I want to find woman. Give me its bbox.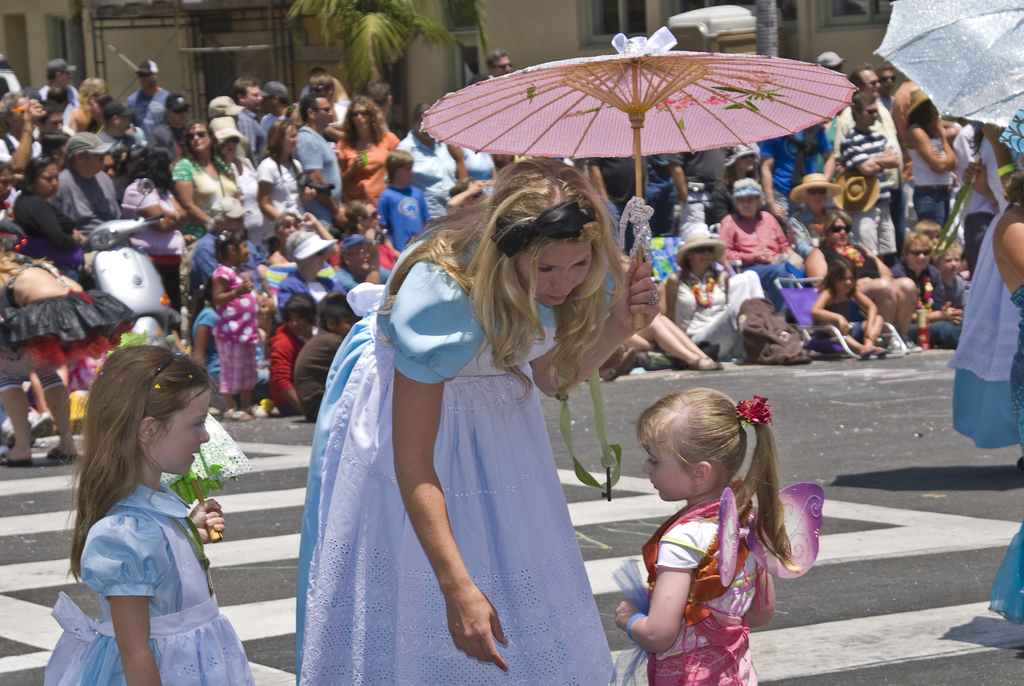
112, 143, 195, 348.
